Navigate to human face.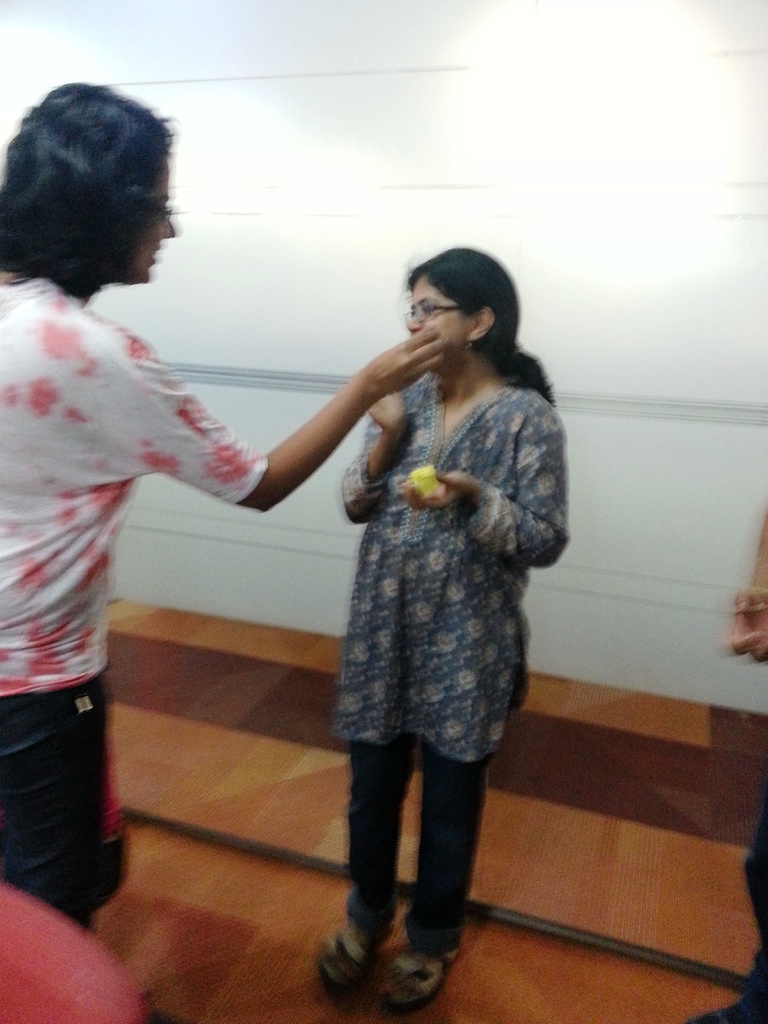
Navigation target: {"left": 122, "top": 154, "right": 177, "bottom": 283}.
